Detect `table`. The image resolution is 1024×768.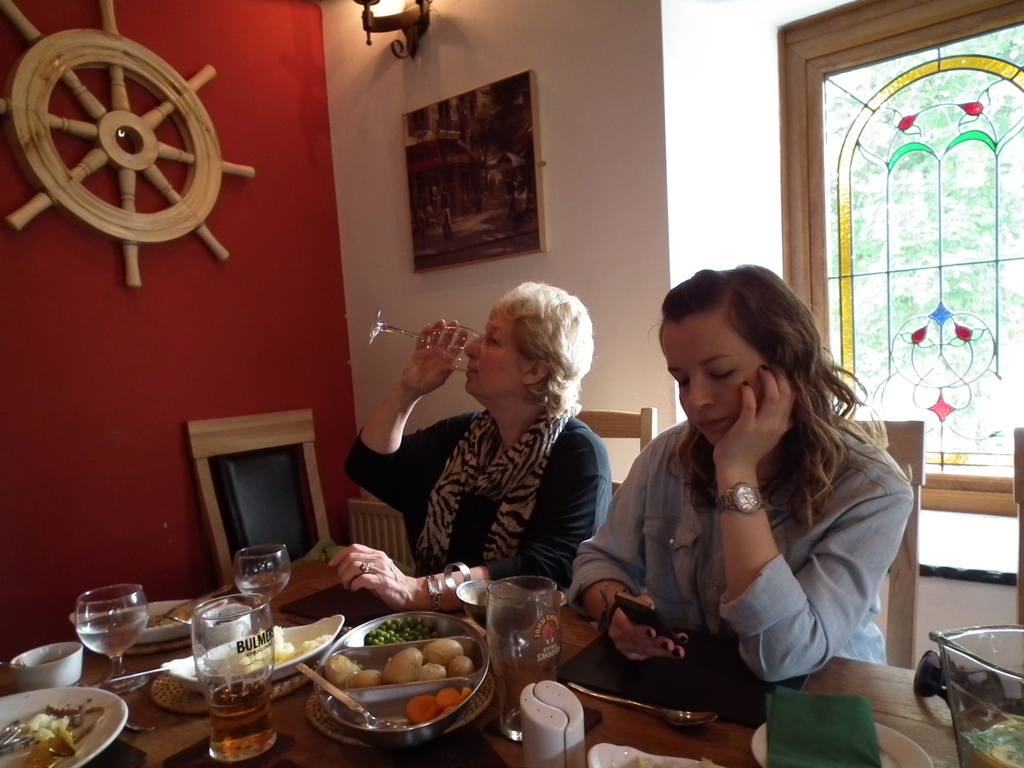
0:555:963:767.
